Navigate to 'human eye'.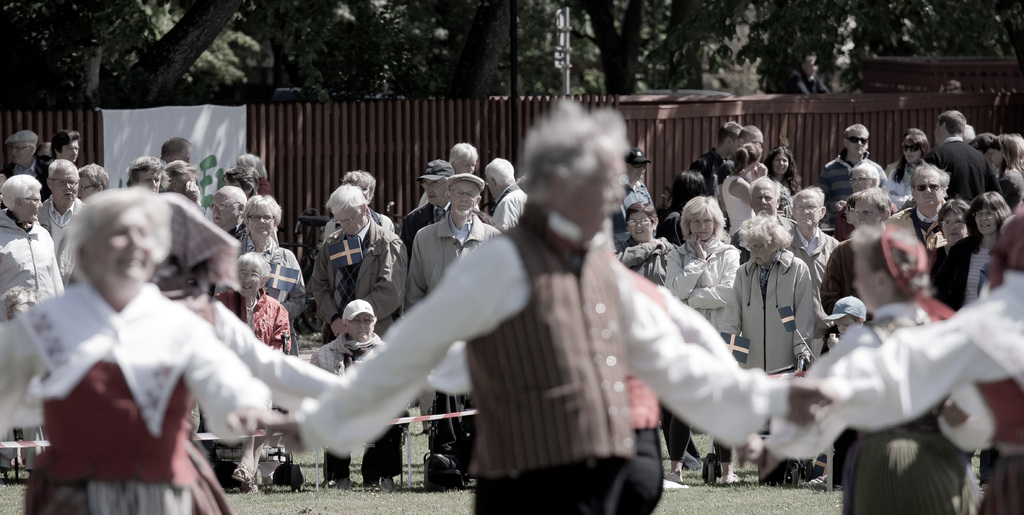
Navigation target: (156,177,159,181).
